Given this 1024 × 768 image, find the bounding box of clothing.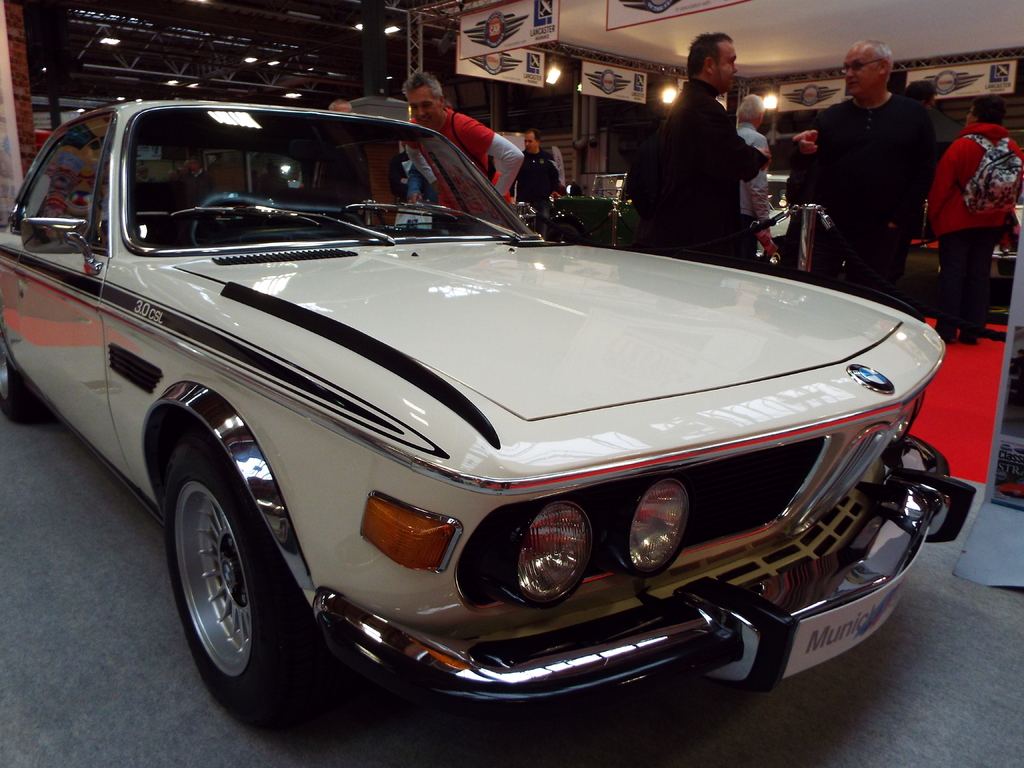
[left=514, top=155, right=570, bottom=209].
